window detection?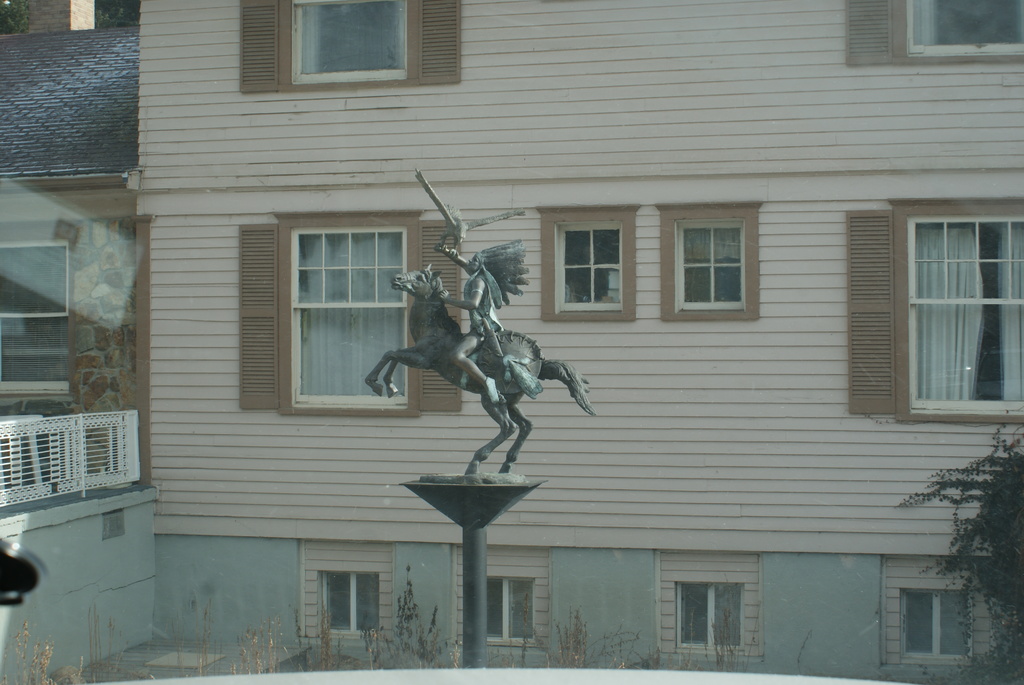
locate(891, 590, 970, 667)
